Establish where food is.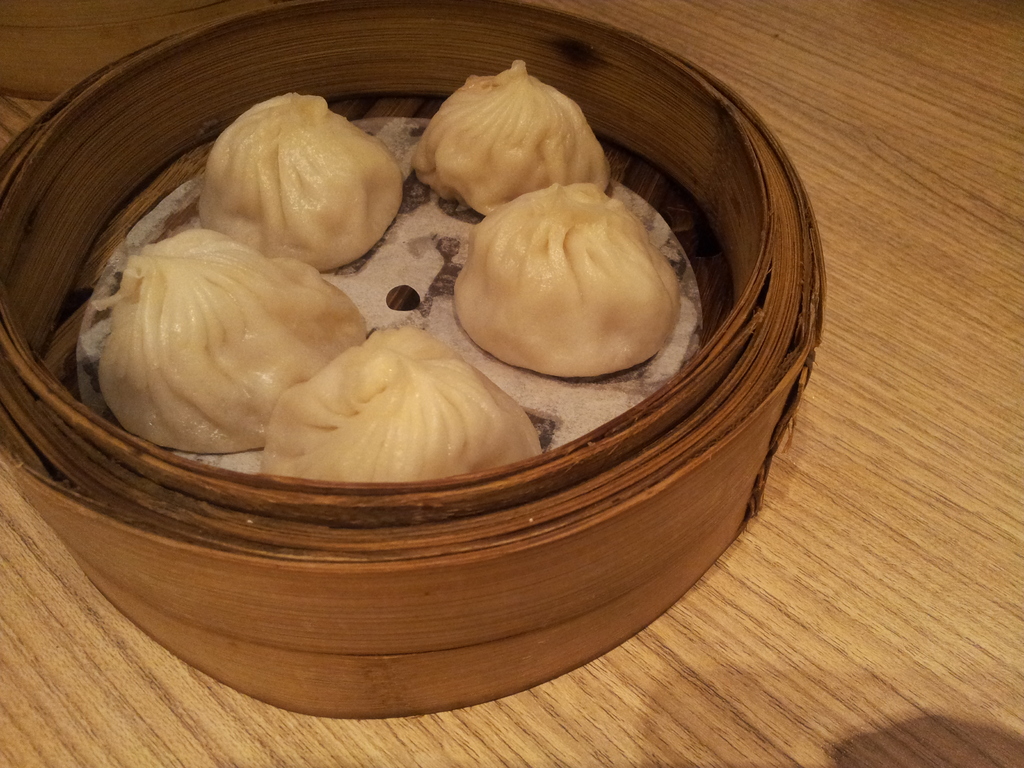
Established at bbox(414, 63, 611, 220).
